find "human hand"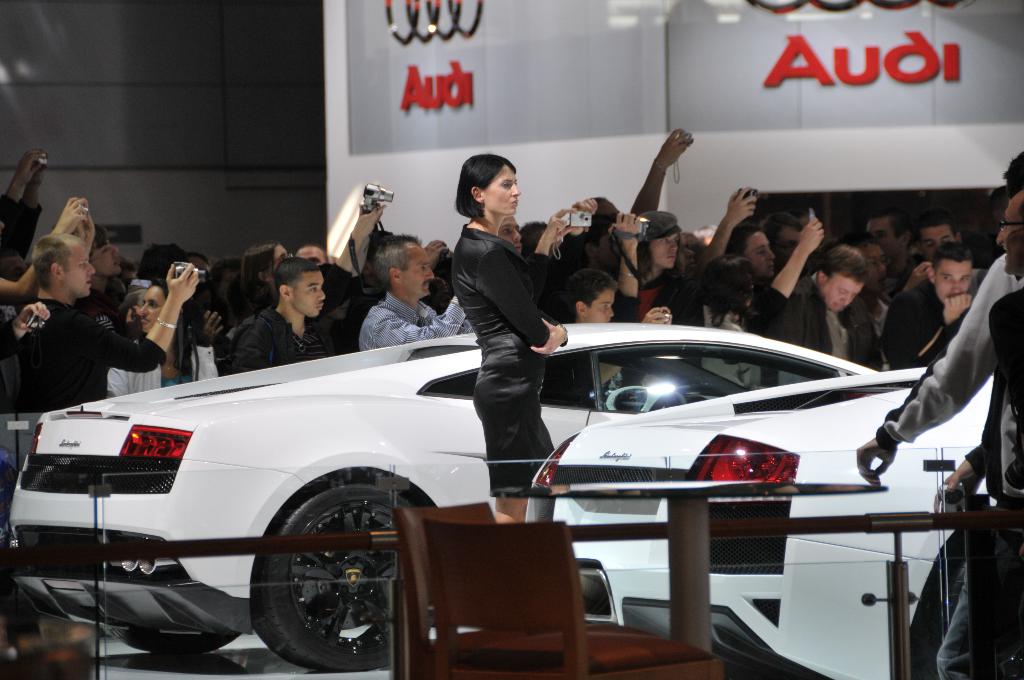
<box>13,149,45,183</box>
